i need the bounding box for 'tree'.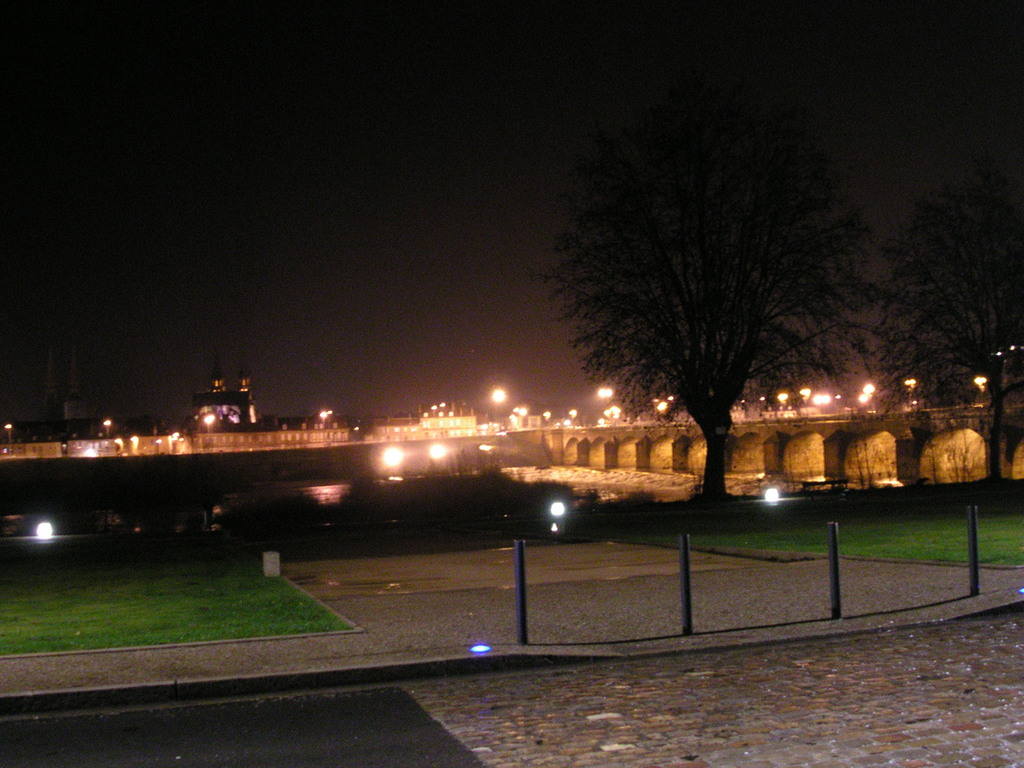
Here it is: left=541, top=99, right=872, bottom=497.
